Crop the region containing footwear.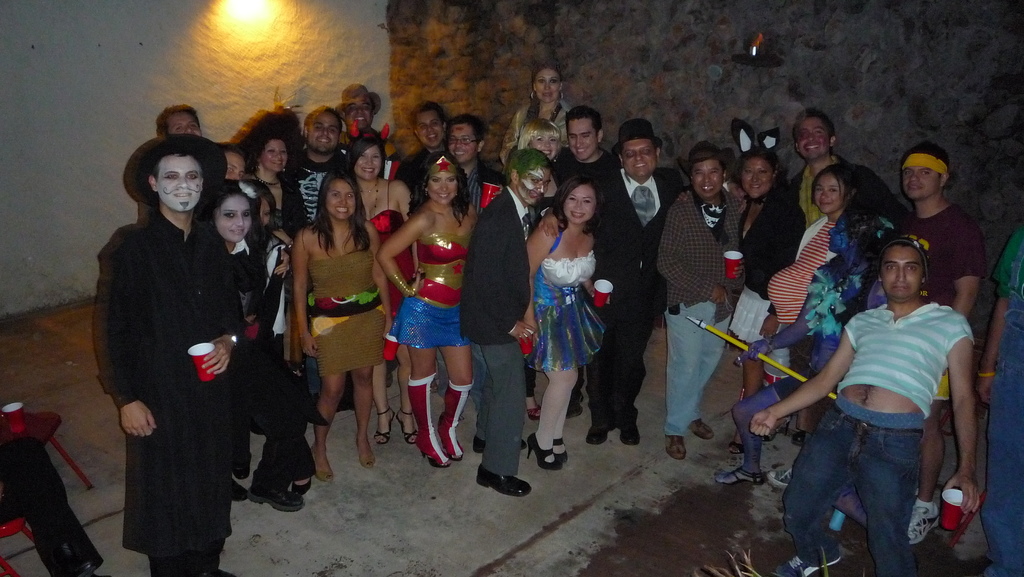
Crop region: crop(766, 555, 821, 576).
